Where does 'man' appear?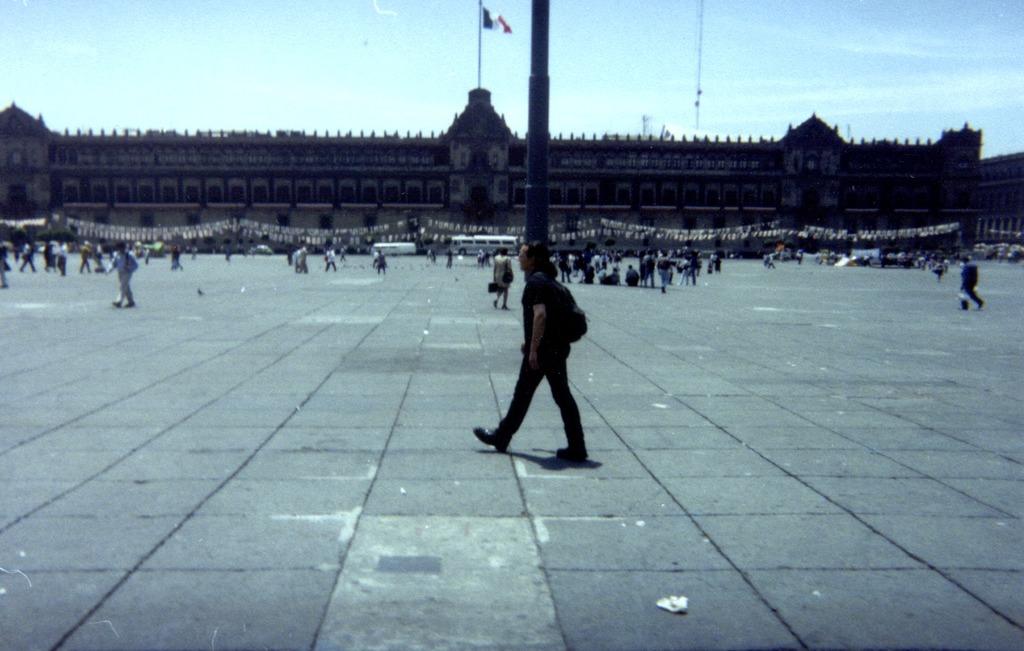
Appears at left=105, top=243, right=144, bottom=312.
